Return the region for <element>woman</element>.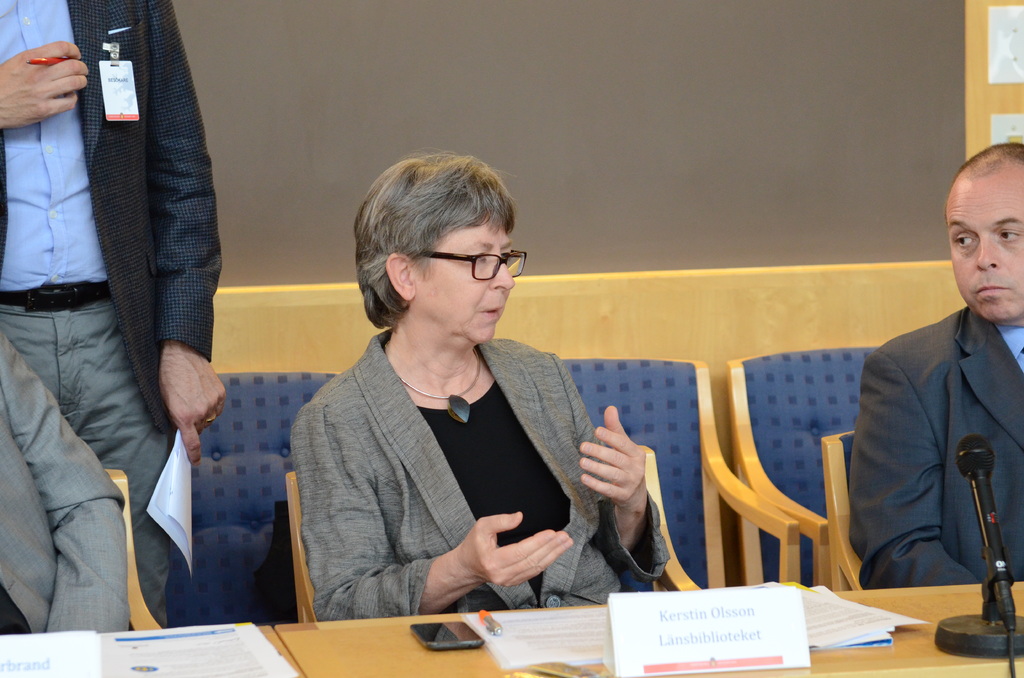
<region>287, 149, 671, 618</region>.
